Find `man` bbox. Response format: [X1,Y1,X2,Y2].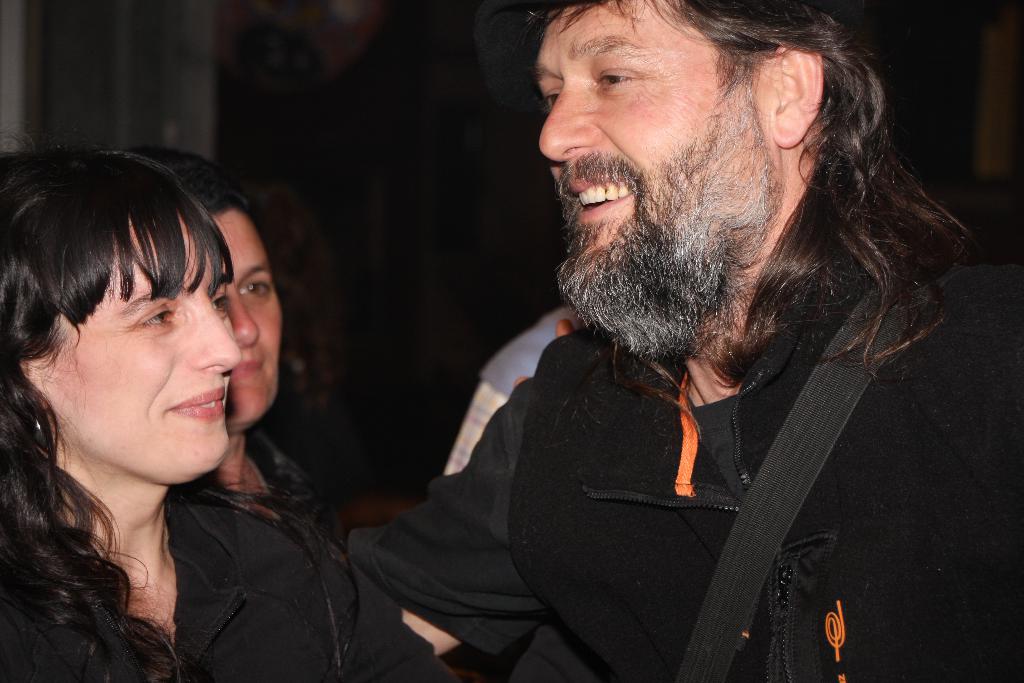
[345,0,1023,682].
